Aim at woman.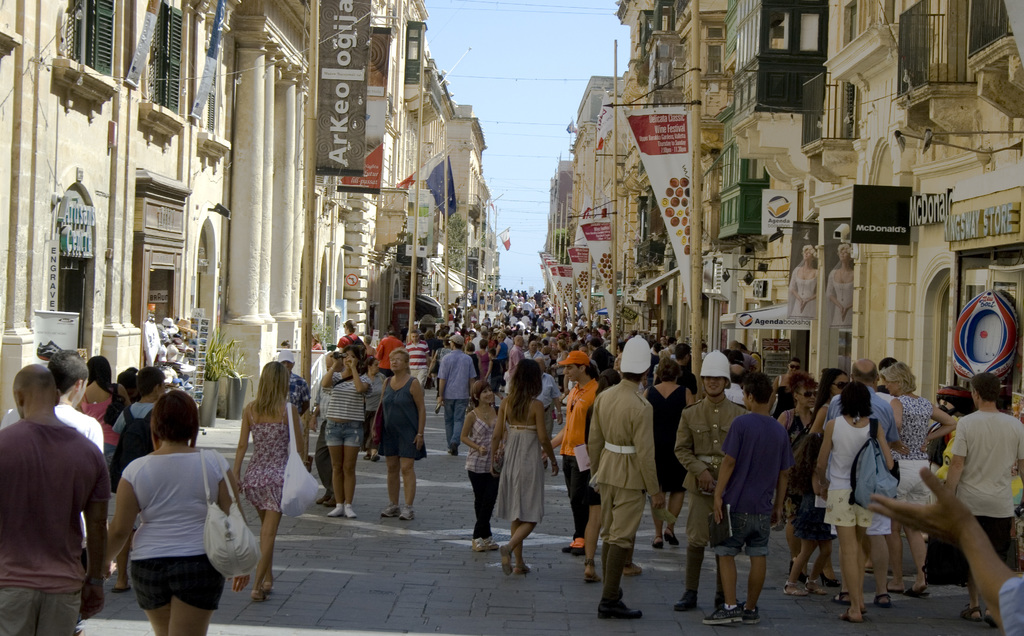
Aimed at x1=780 y1=364 x2=847 y2=596.
